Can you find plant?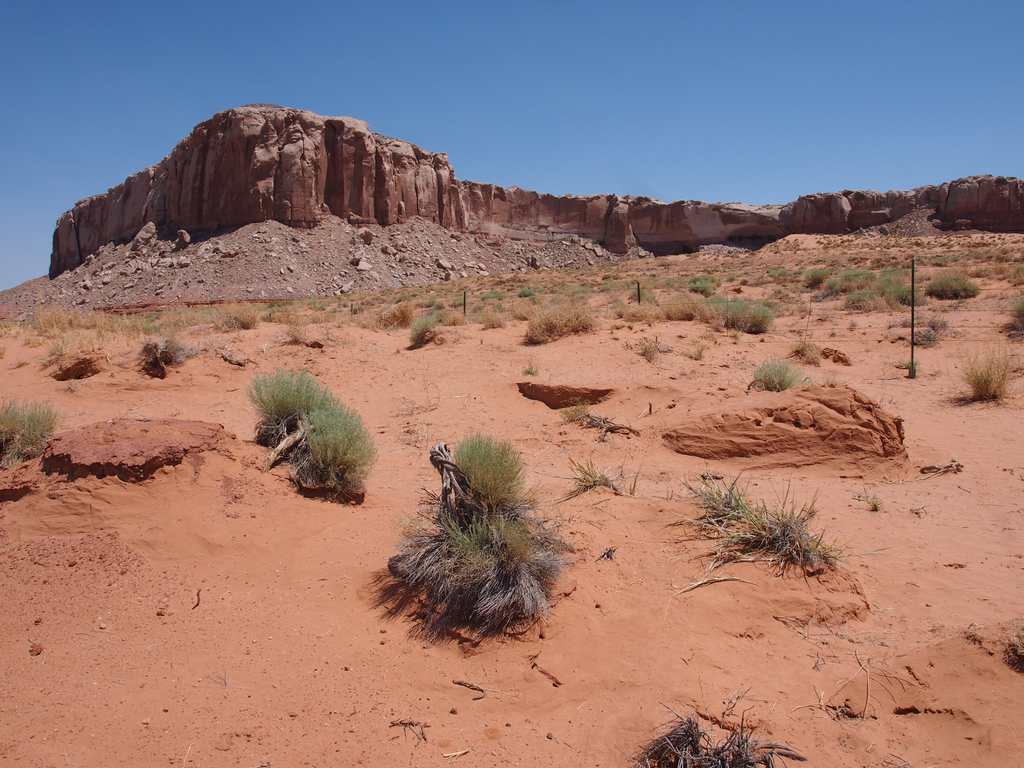
Yes, bounding box: <region>861, 492, 881, 513</region>.
